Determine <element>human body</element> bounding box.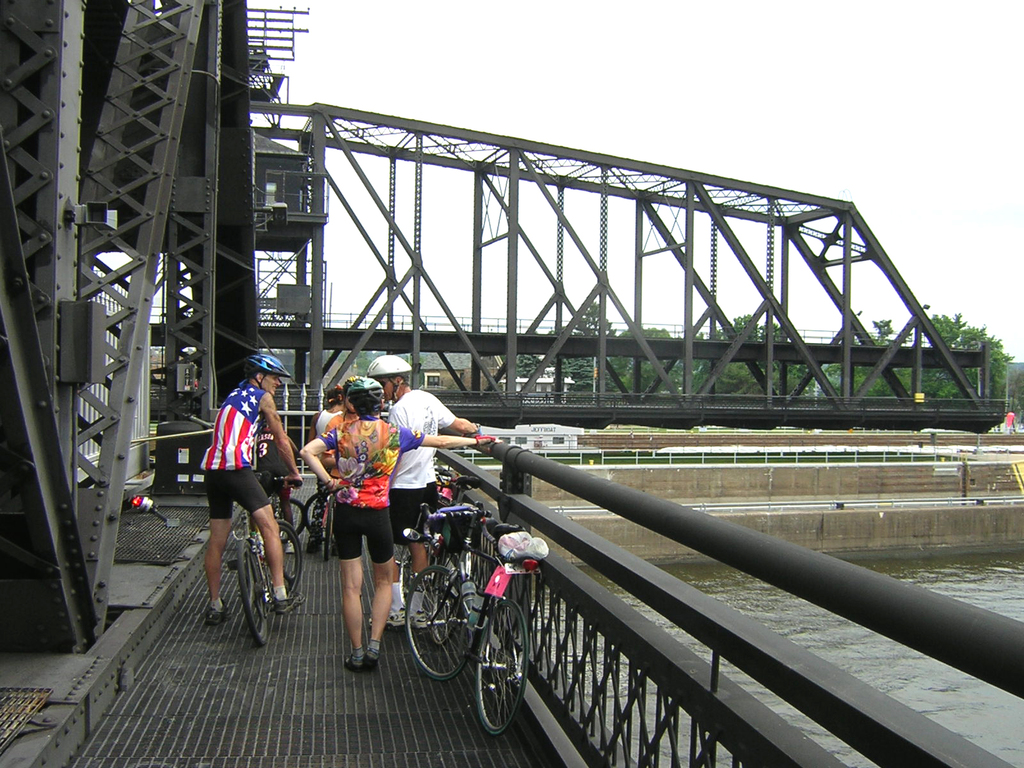
Determined: l=302, t=375, r=497, b=676.
